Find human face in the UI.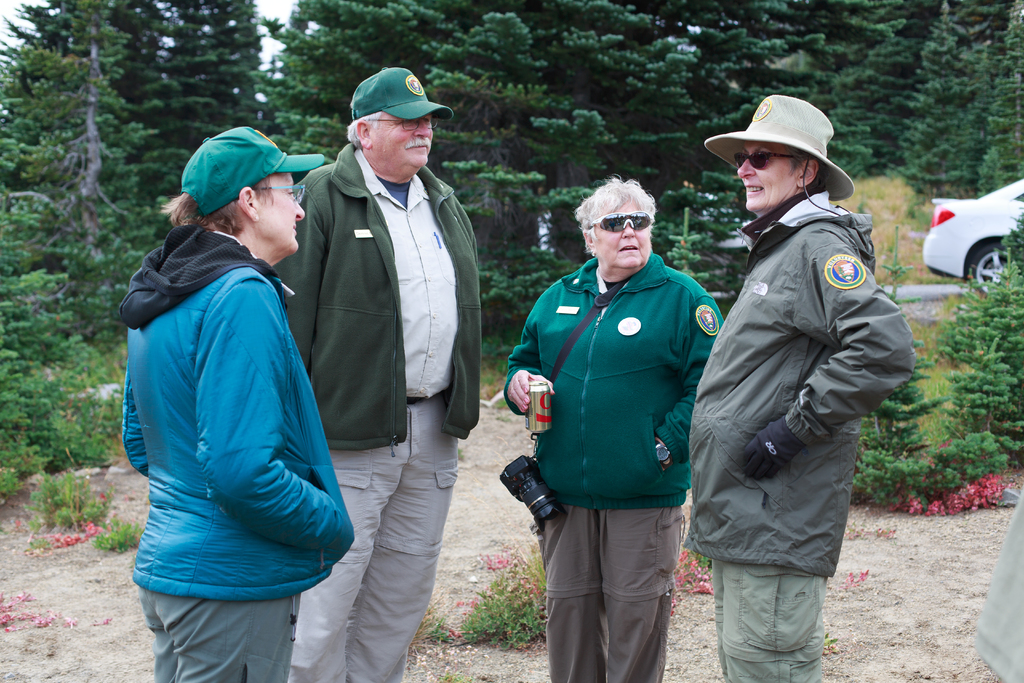
UI element at (258, 169, 303, 245).
